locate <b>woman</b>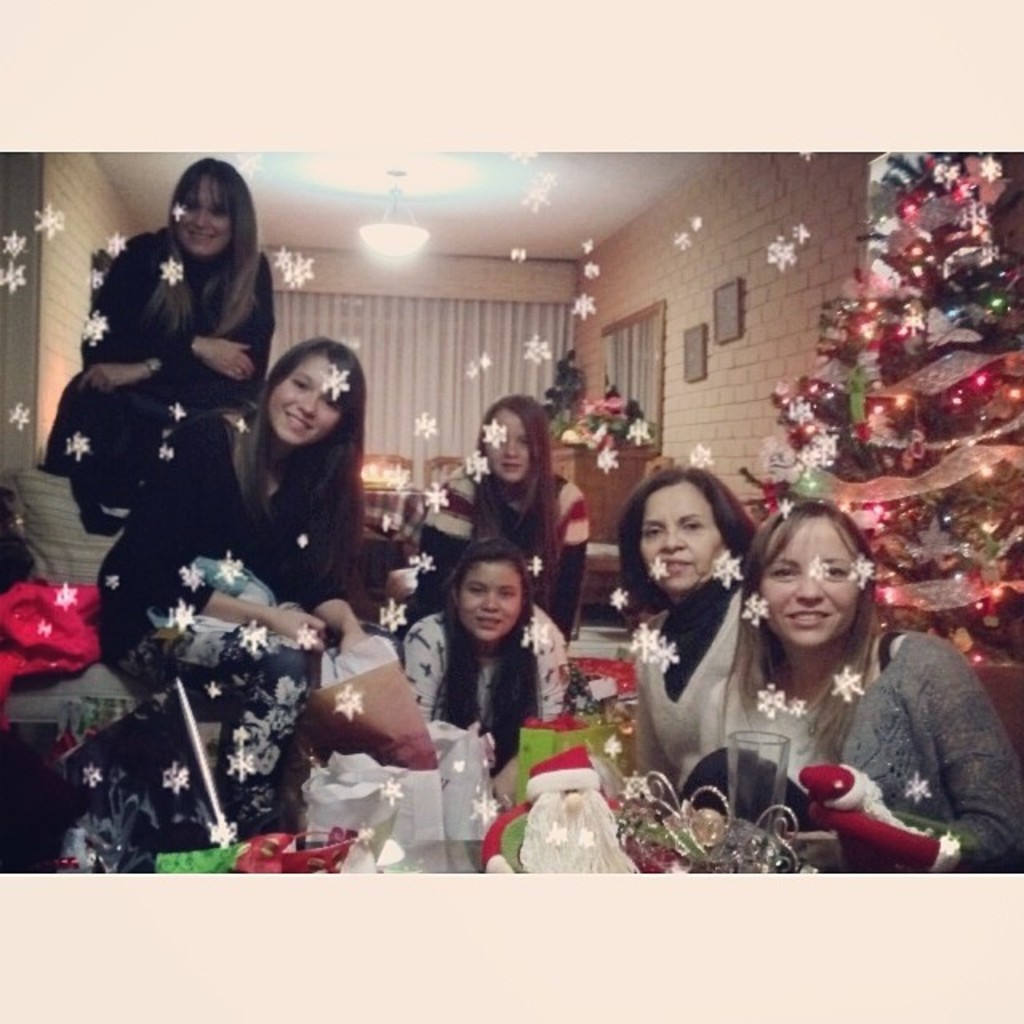
rect(699, 491, 1022, 872)
